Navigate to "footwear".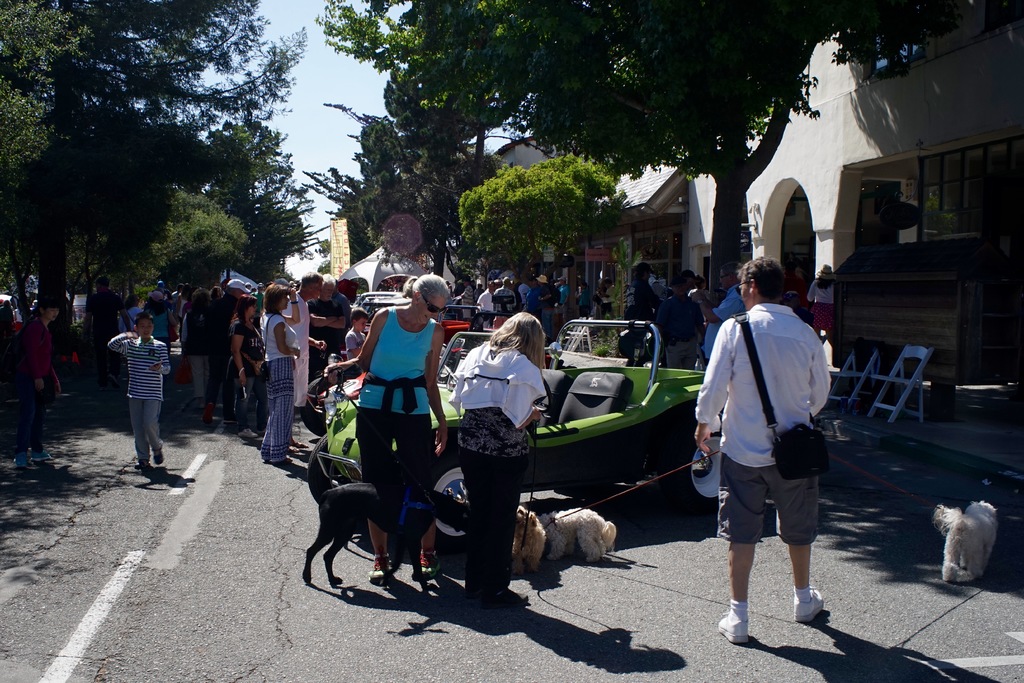
Navigation target: (470, 588, 531, 607).
